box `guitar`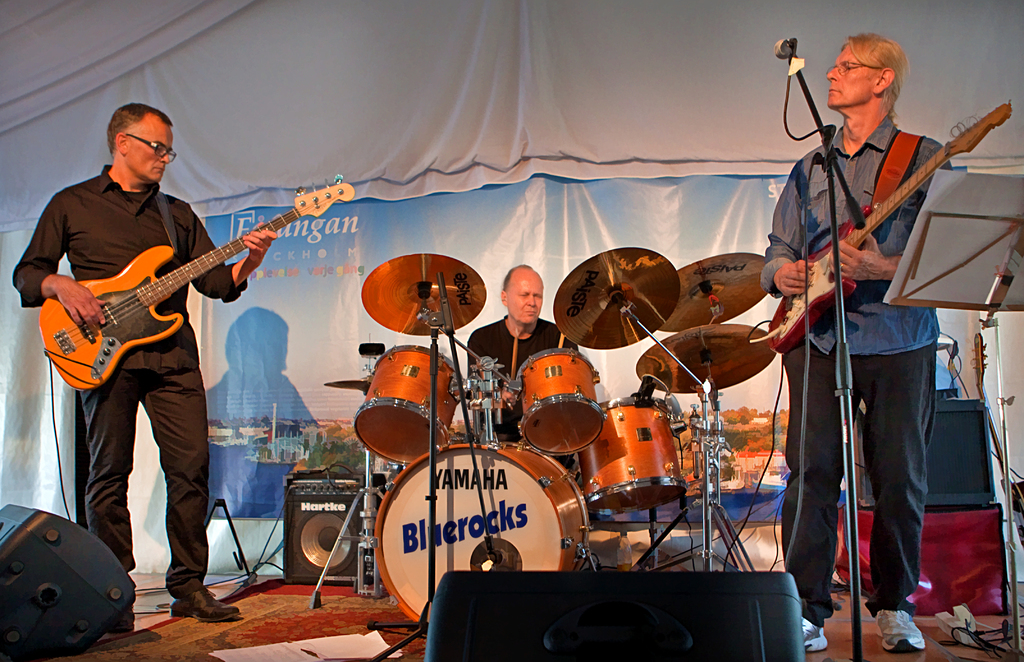
region(766, 101, 1015, 360)
